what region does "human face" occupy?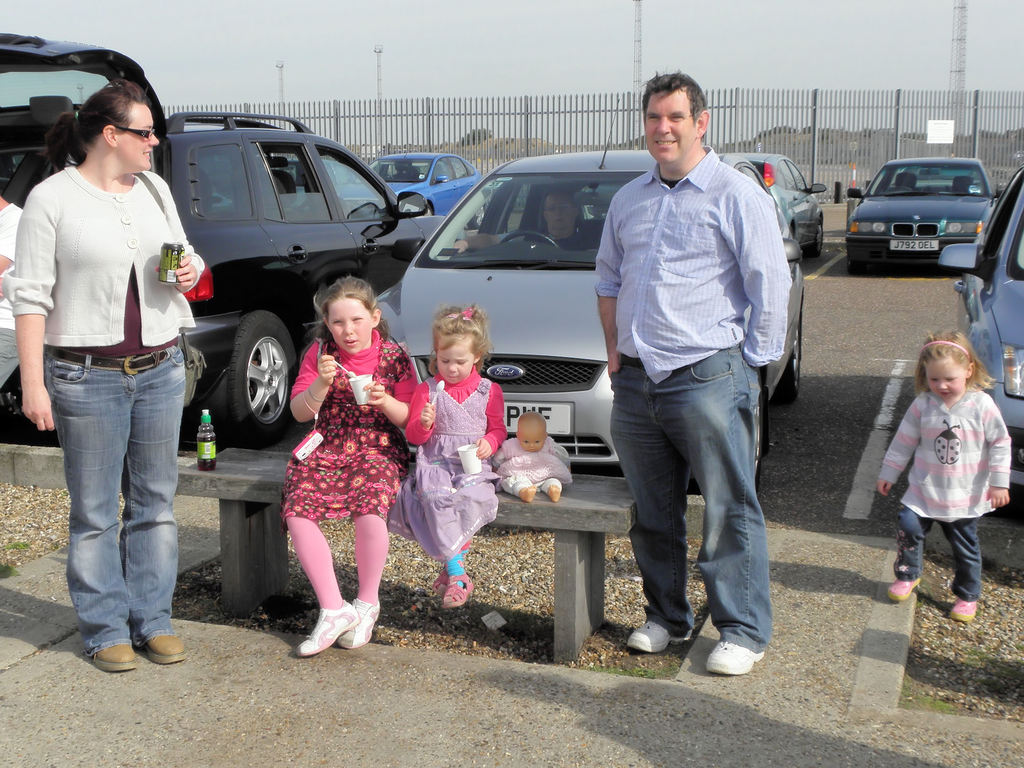
rect(646, 84, 692, 156).
